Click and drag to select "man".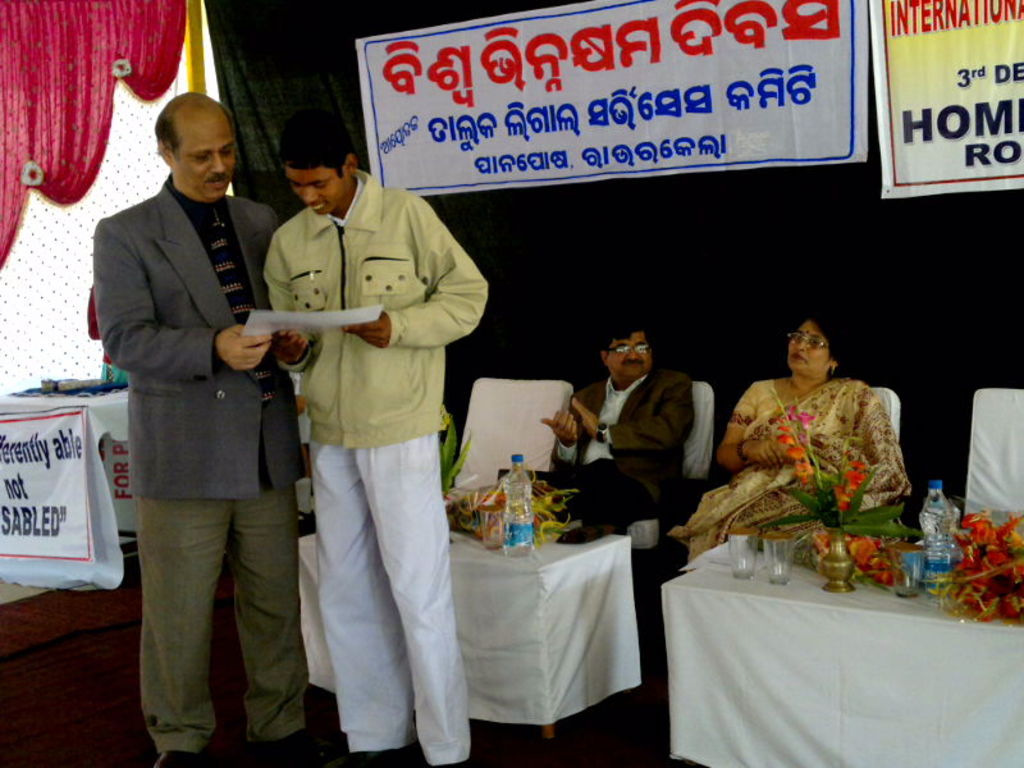
Selection: crop(259, 120, 497, 767).
